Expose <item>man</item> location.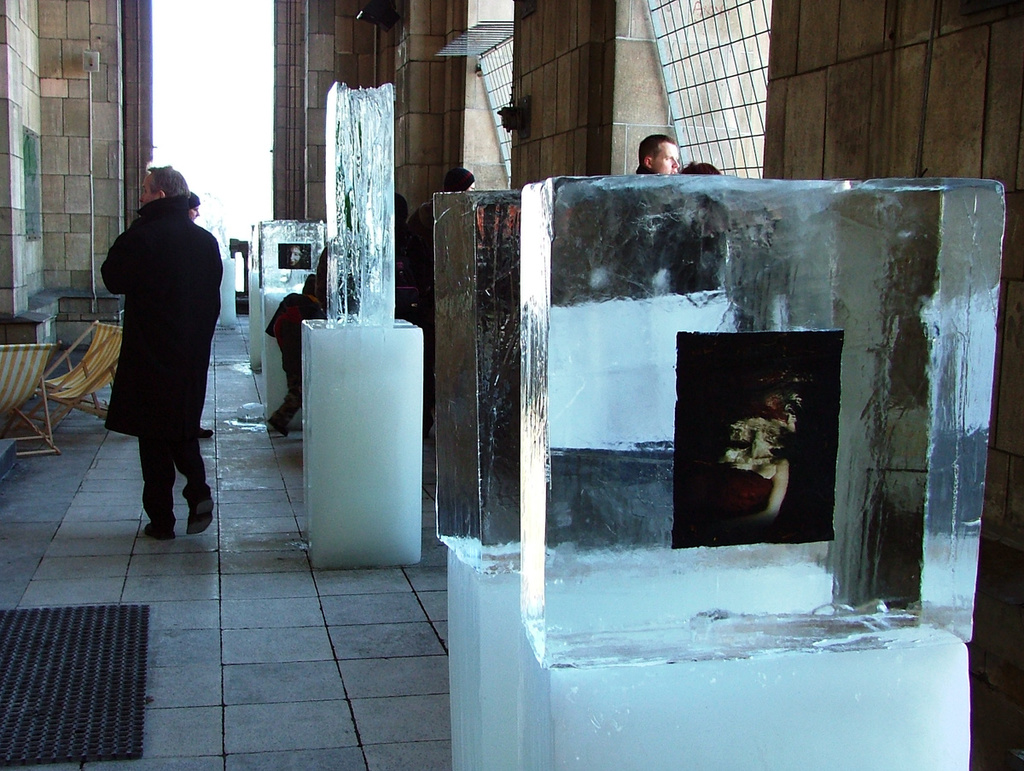
Exposed at crop(85, 162, 222, 552).
